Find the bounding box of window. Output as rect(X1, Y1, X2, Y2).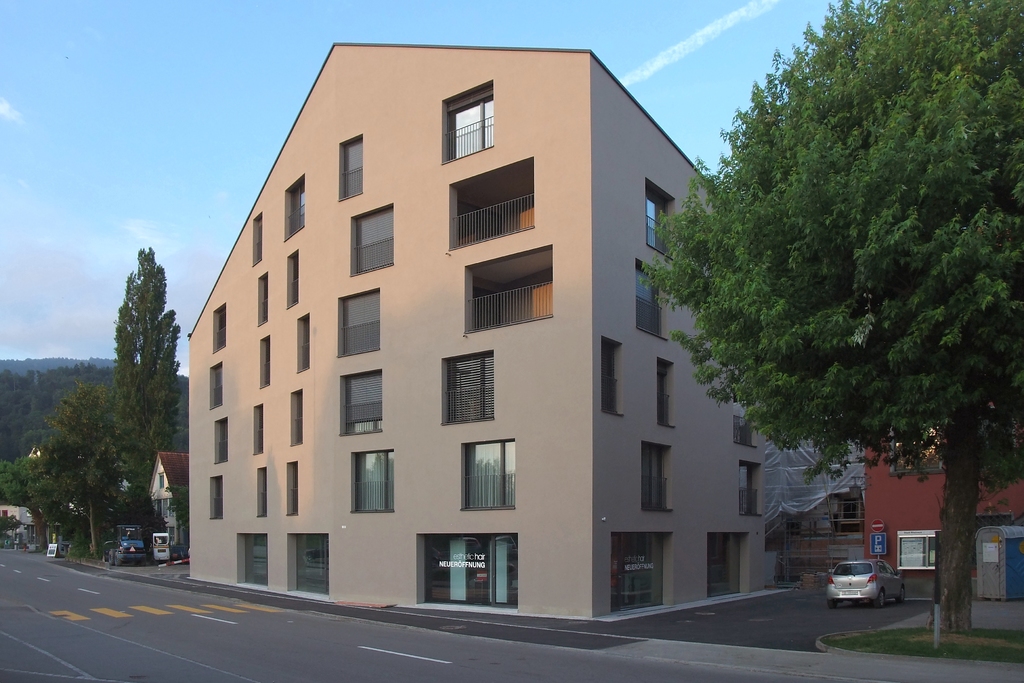
rect(254, 268, 271, 327).
